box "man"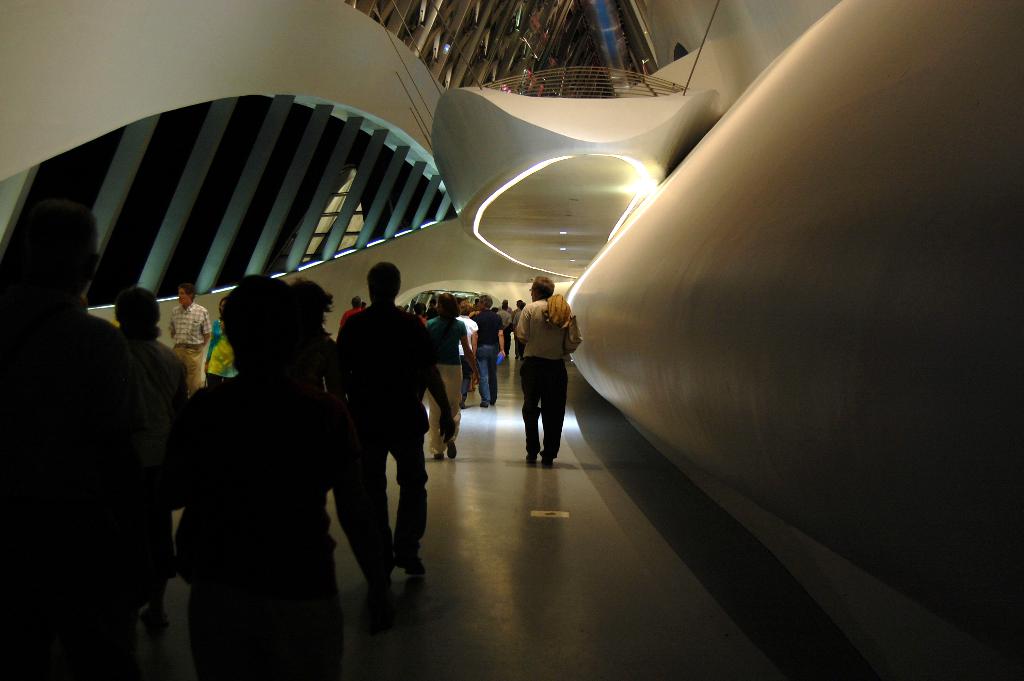
box(428, 300, 436, 318)
